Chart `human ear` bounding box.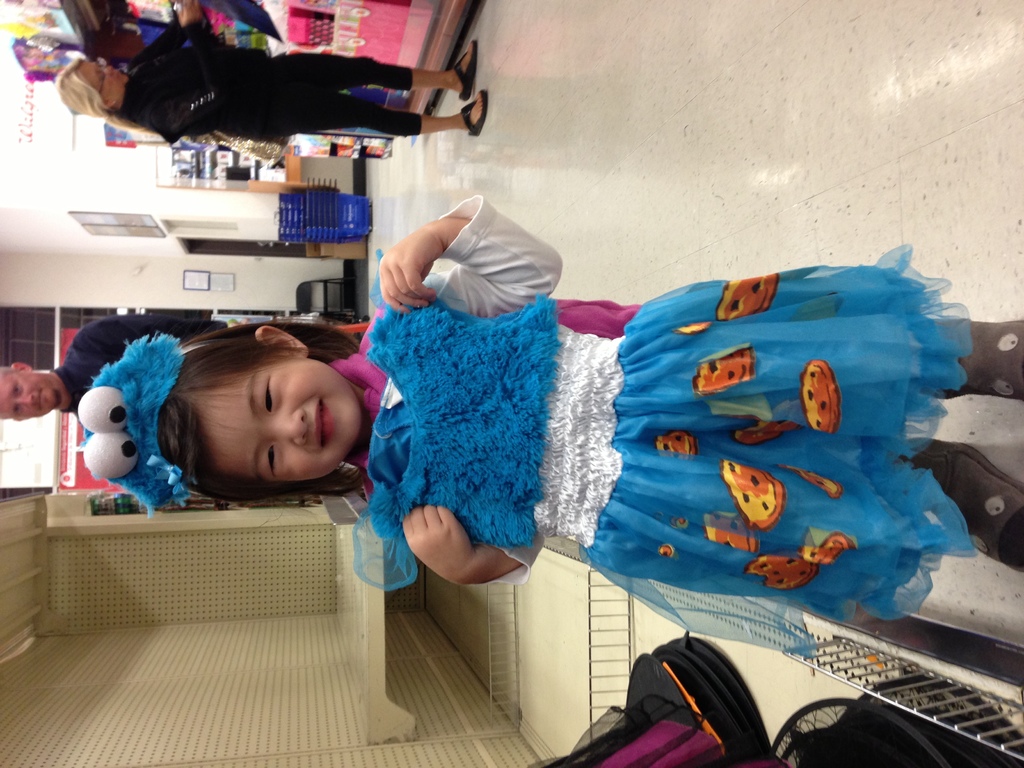
Charted: bbox=[13, 363, 33, 375].
